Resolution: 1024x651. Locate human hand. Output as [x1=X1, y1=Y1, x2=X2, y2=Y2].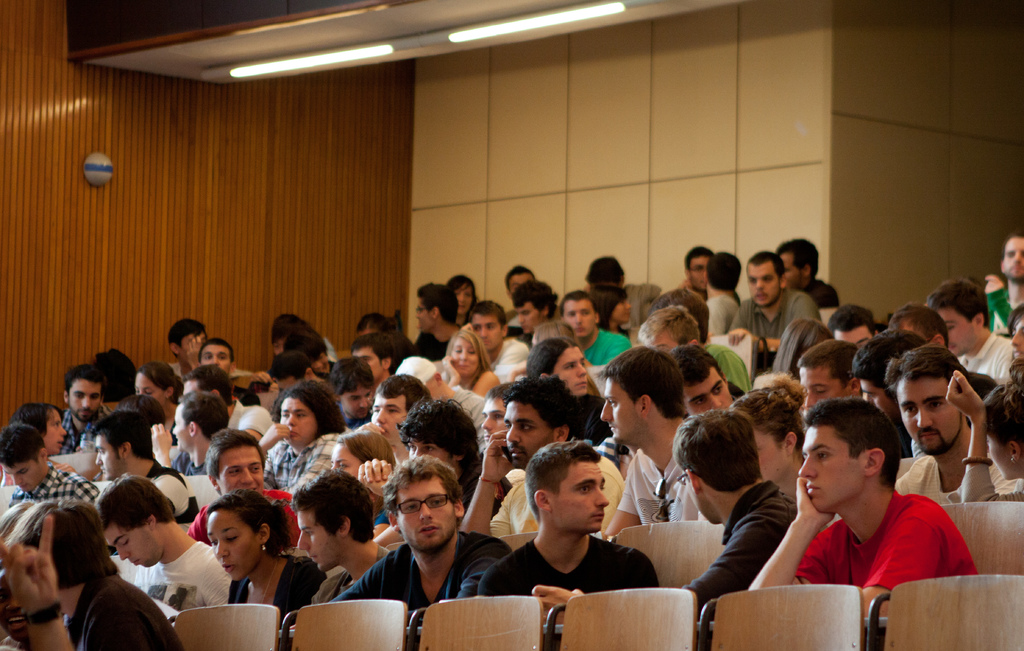
[x1=362, y1=472, x2=392, y2=502].
